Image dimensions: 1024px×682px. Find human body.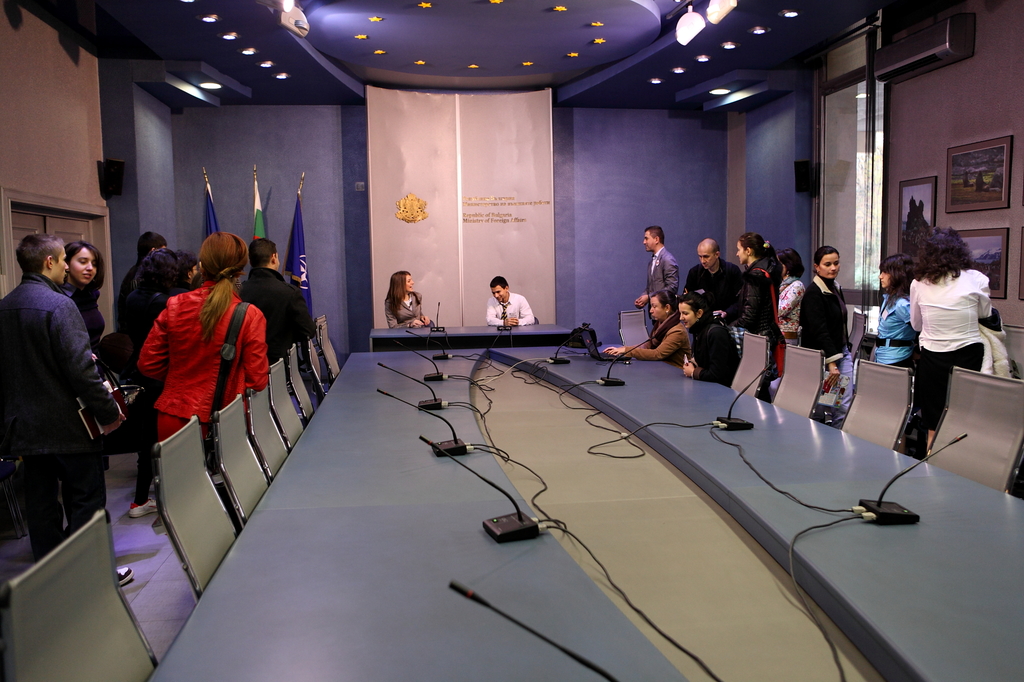
box(104, 240, 191, 522).
